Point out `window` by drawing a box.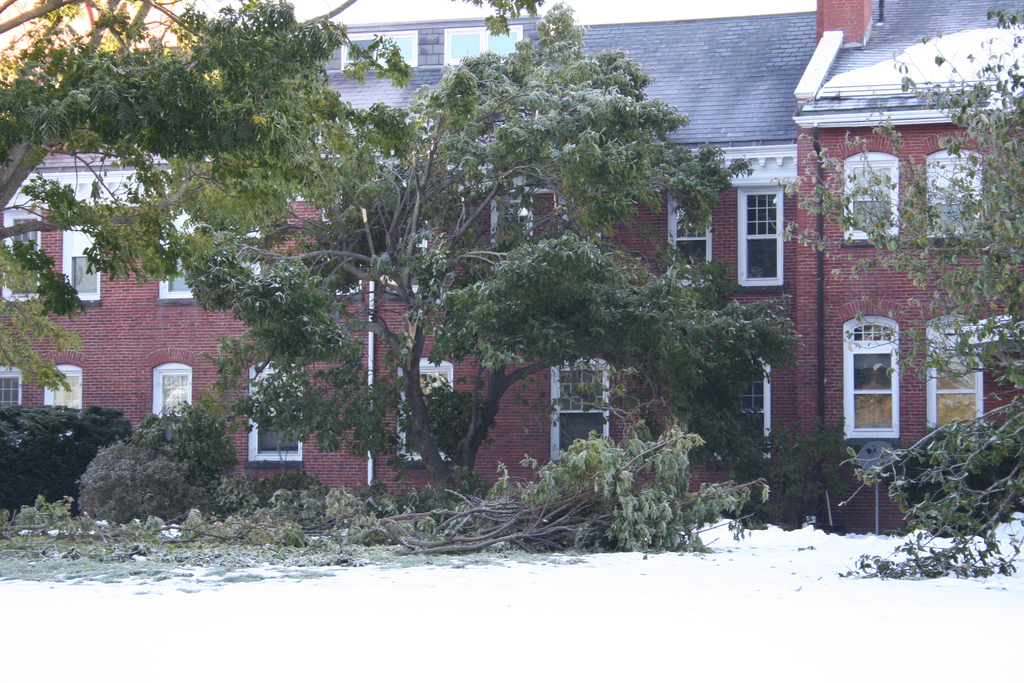
l=157, t=363, r=190, b=423.
